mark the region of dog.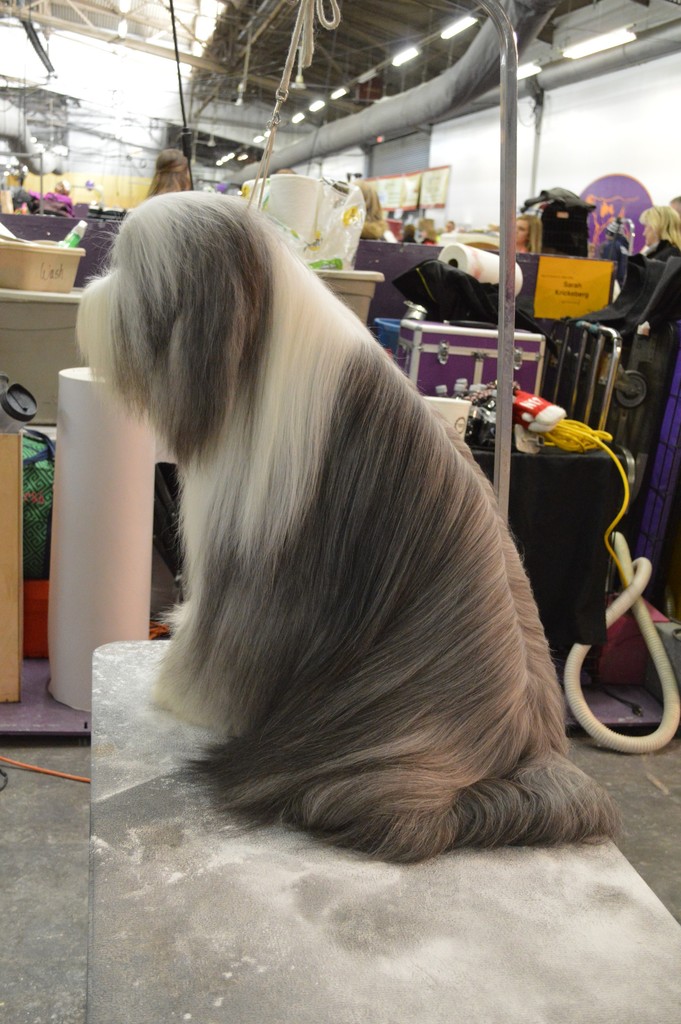
Region: [left=71, top=188, right=624, bottom=865].
